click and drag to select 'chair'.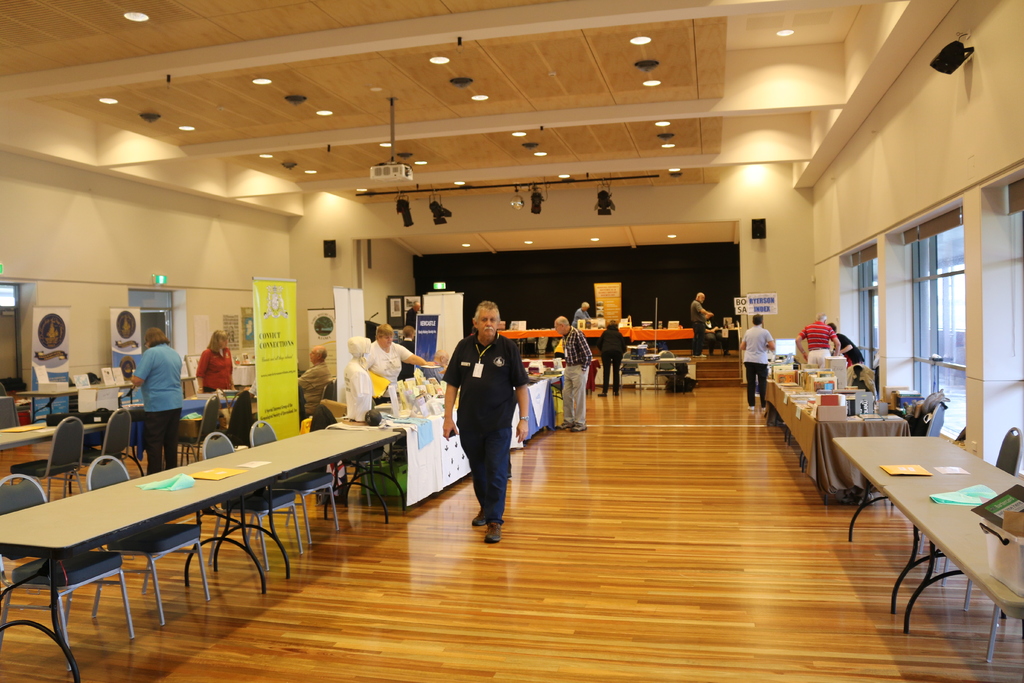
Selection: x1=653 y1=349 x2=678 y2=397.
